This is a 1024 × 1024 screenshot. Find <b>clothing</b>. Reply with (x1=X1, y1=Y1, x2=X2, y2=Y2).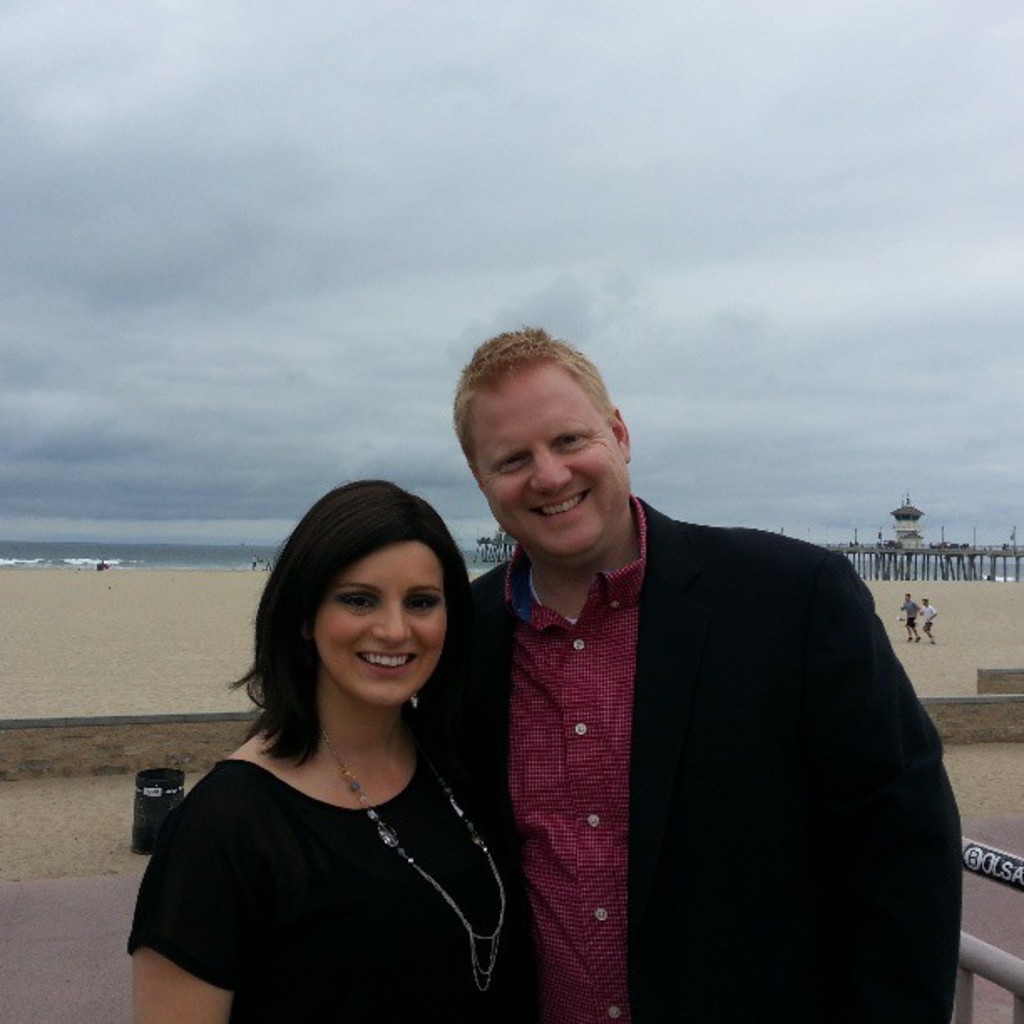
(x1=925, y1=604, x2=939, y2=634).
